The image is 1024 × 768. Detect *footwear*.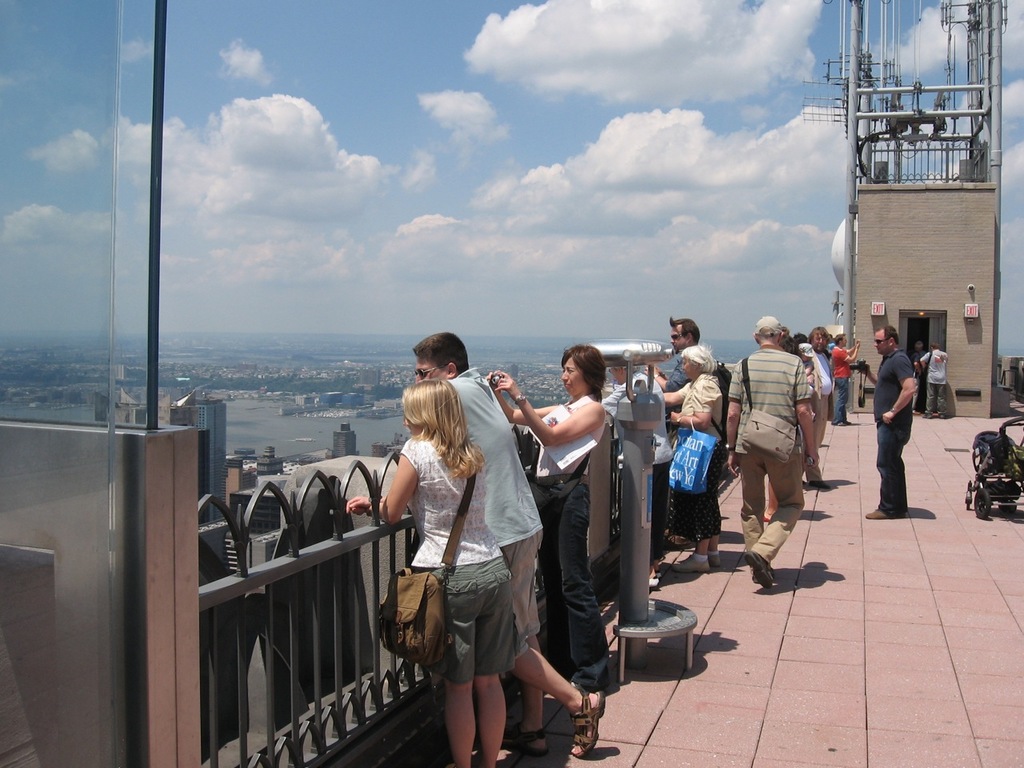
Detection: detection(675, 550, 706, 574).
